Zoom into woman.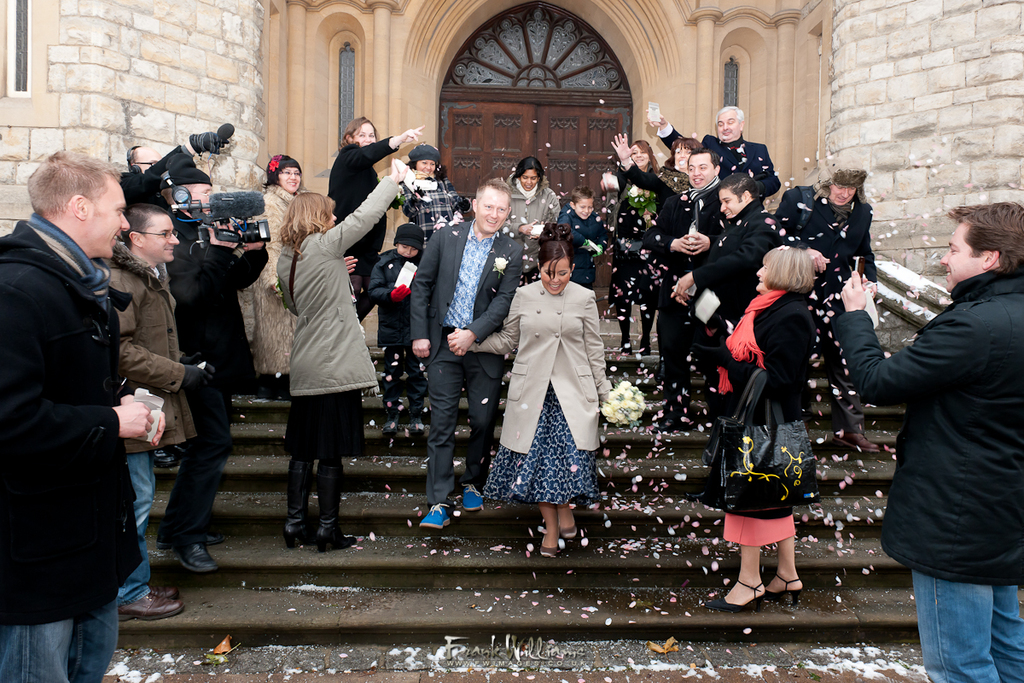
Zoom target: box=[259, 155, 308, 407].
